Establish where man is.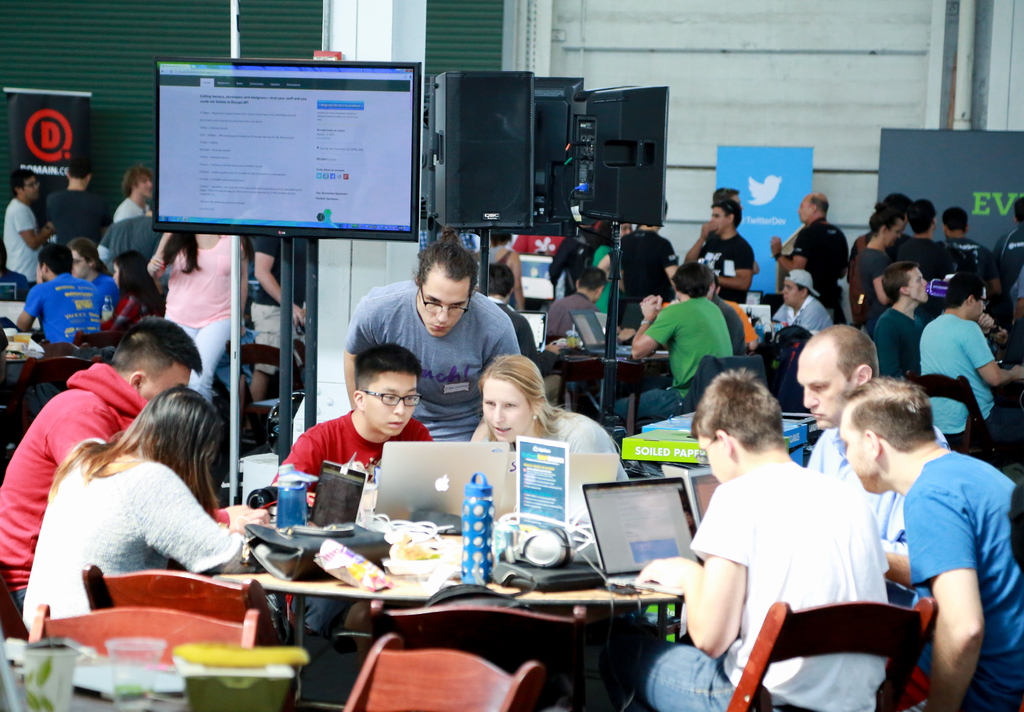
Established at (771, 318, 965, 612).
